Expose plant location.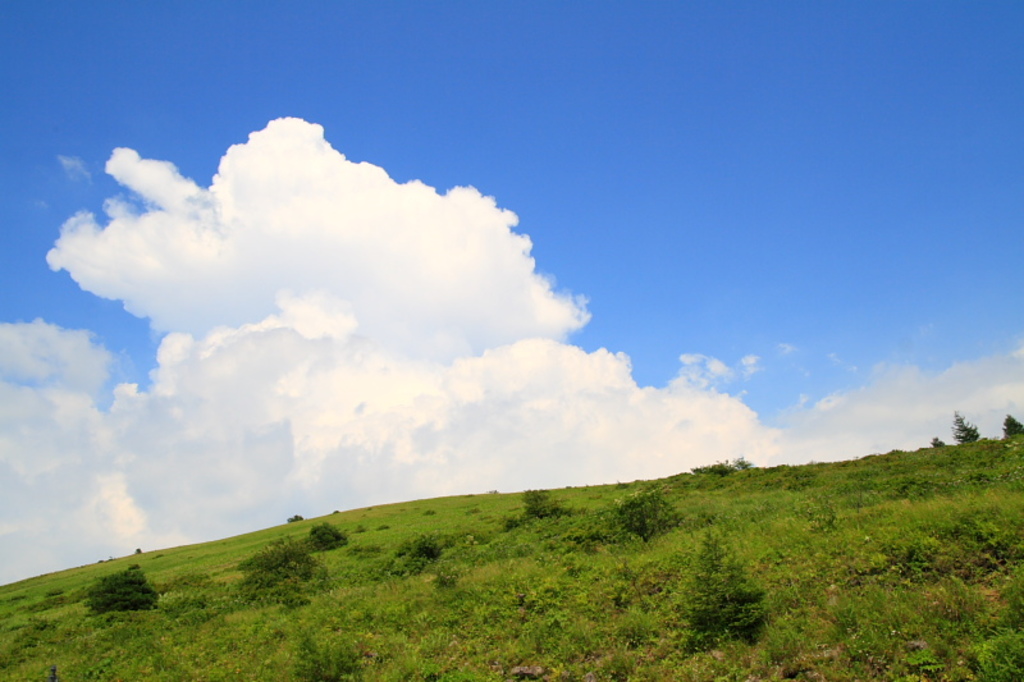
Exposed at 667, 527, 767, 658.
